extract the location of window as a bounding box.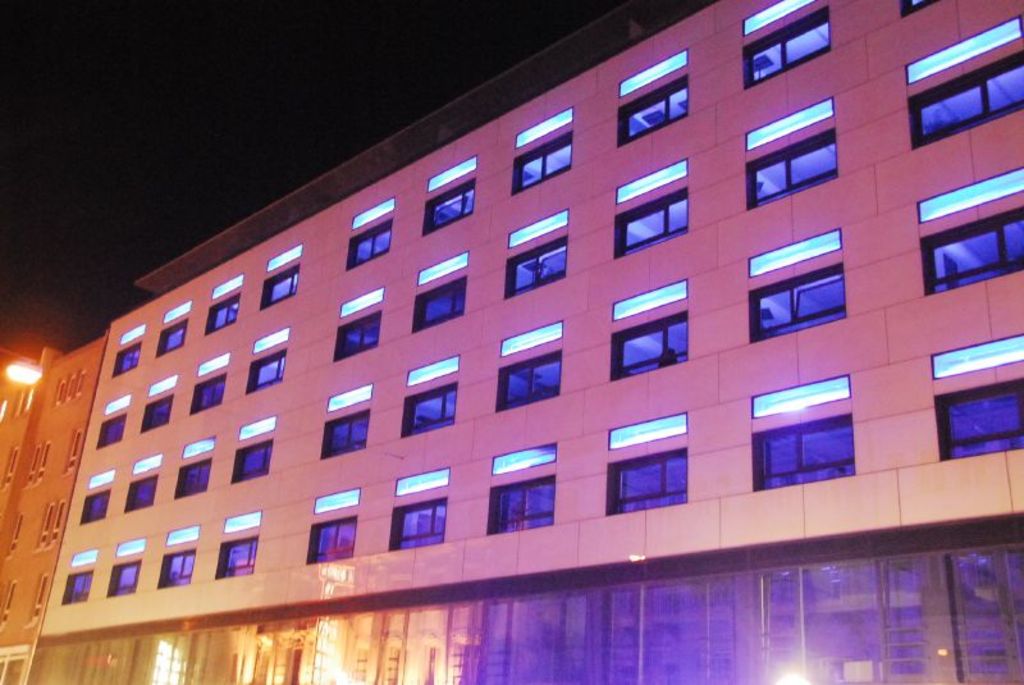
x1=317 y1=385 x2=366 y2=411.
